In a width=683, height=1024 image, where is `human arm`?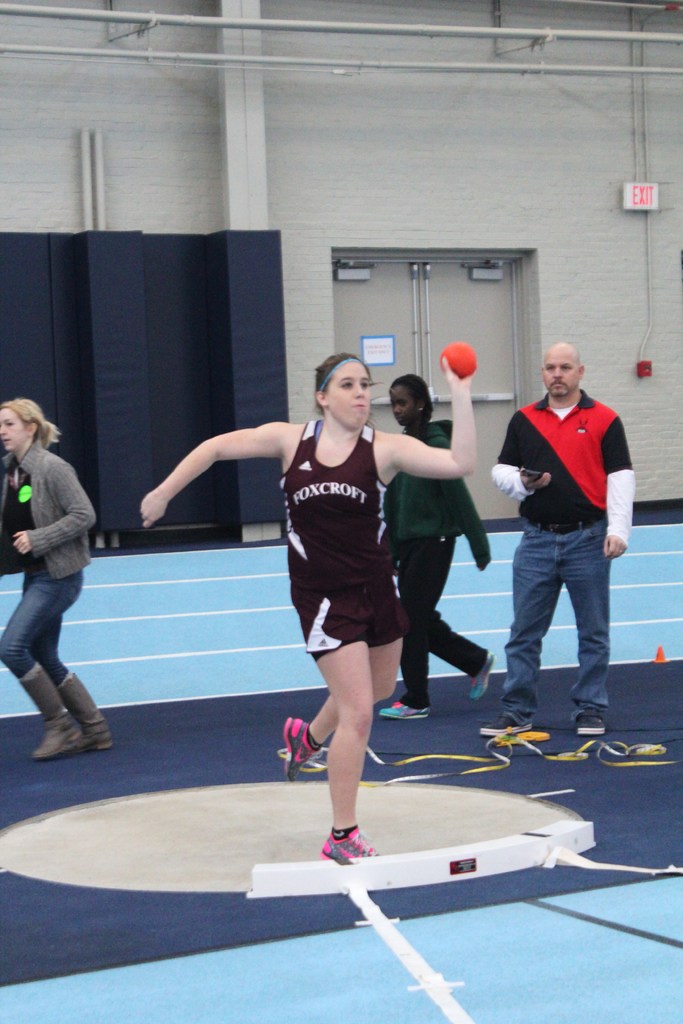
<region>388, 353, 481, 474</region>.
